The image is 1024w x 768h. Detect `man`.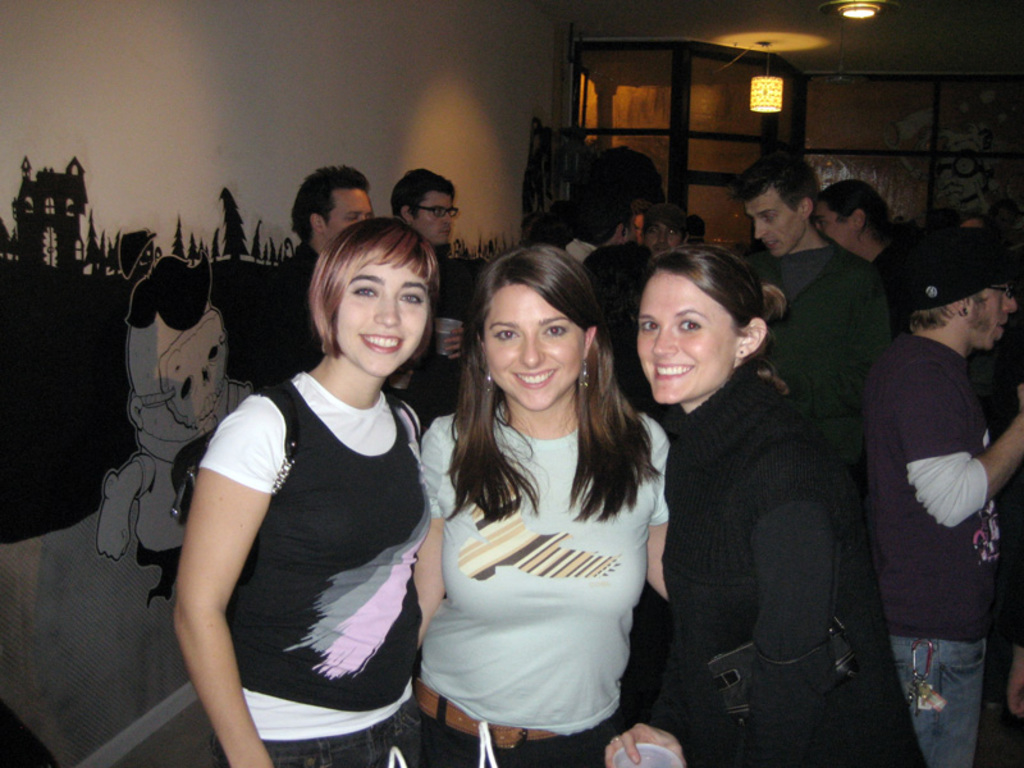
Detection: bbox=(721, 134, 895, 561).
